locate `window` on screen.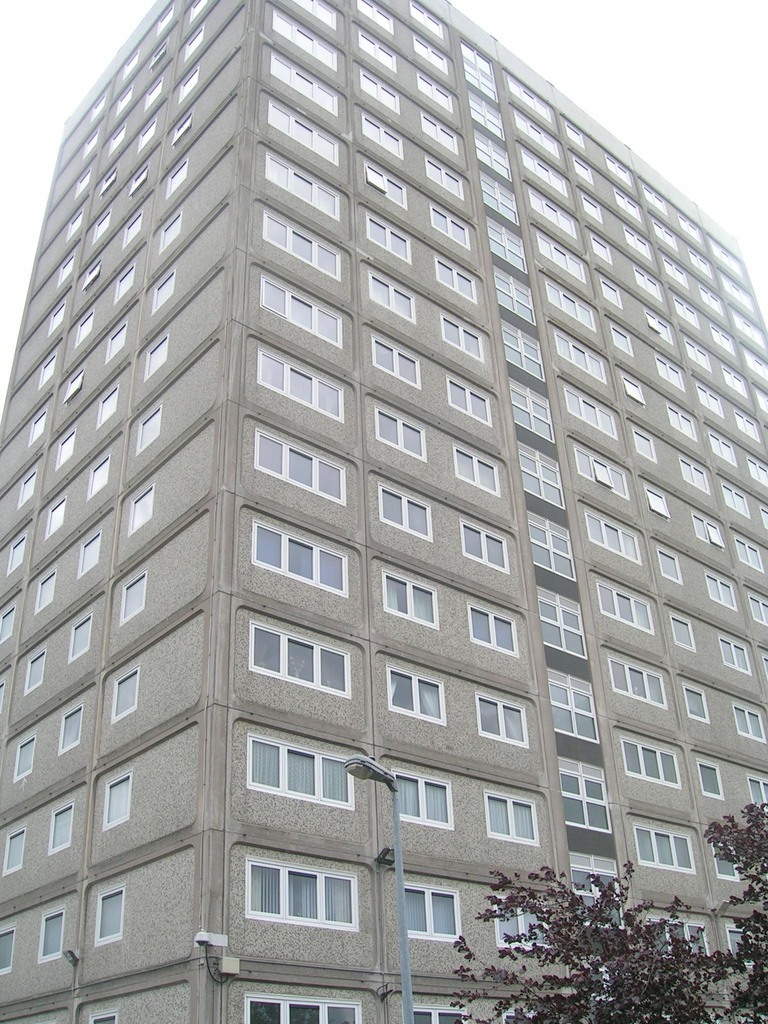
On screen at bbox=[601, 158, 630, 177].
